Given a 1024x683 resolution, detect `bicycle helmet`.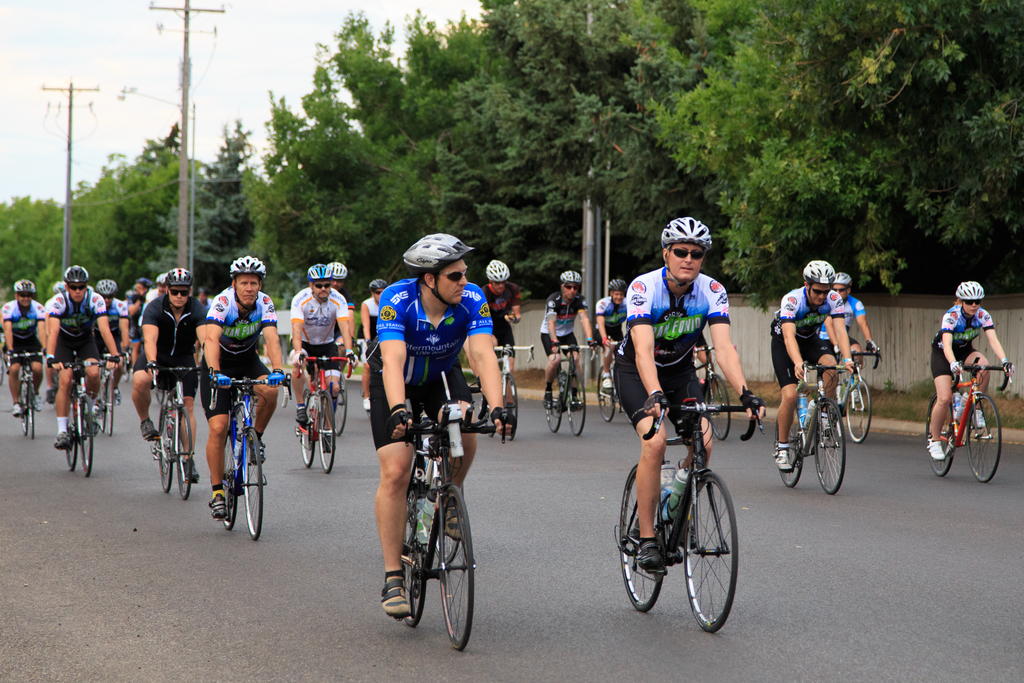
bbox=(164, 268, 190, 285).
